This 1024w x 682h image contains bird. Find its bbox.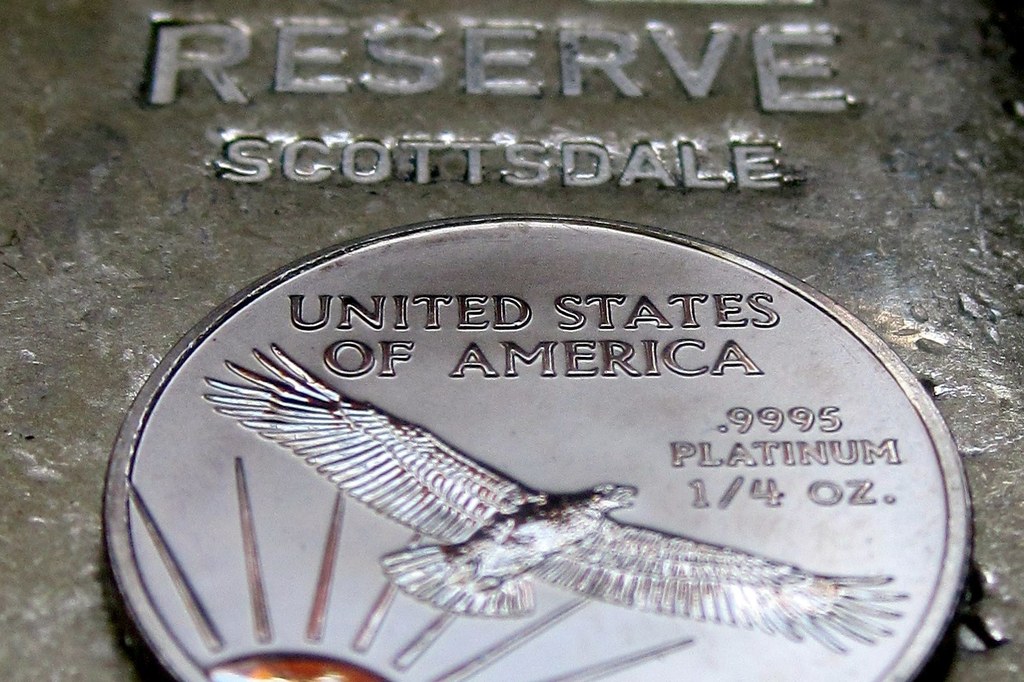
189 344 814 645.
